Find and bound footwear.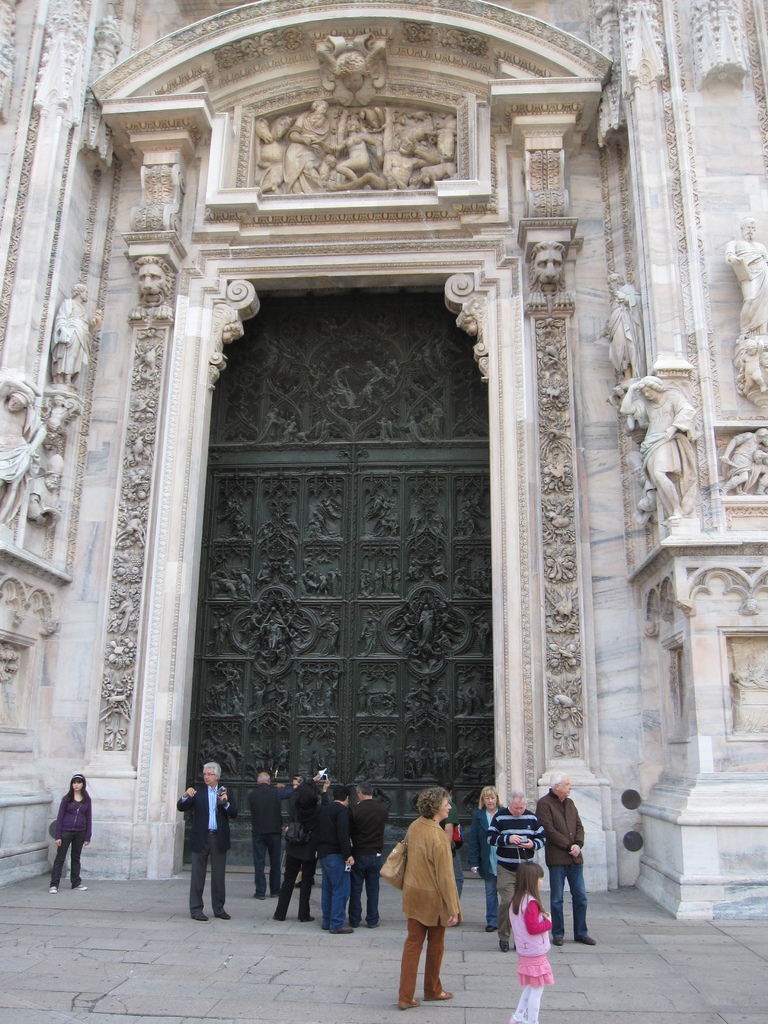
Bound: box=[399, 999, 422, 1010].
